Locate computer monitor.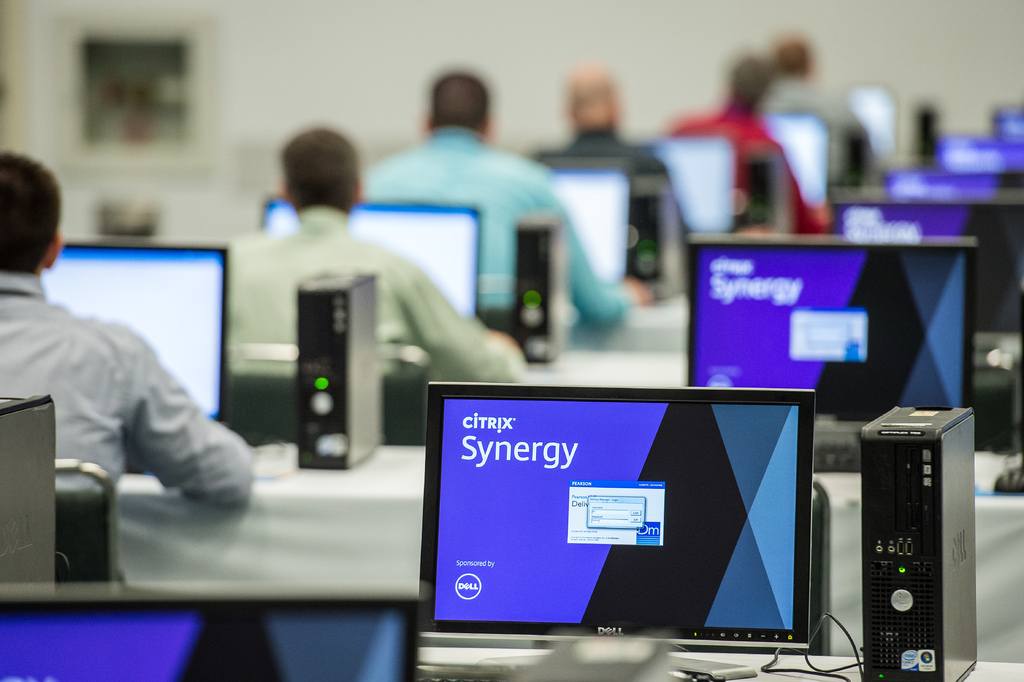
Bounding box: l=650, t=135, r=740, b=235.
